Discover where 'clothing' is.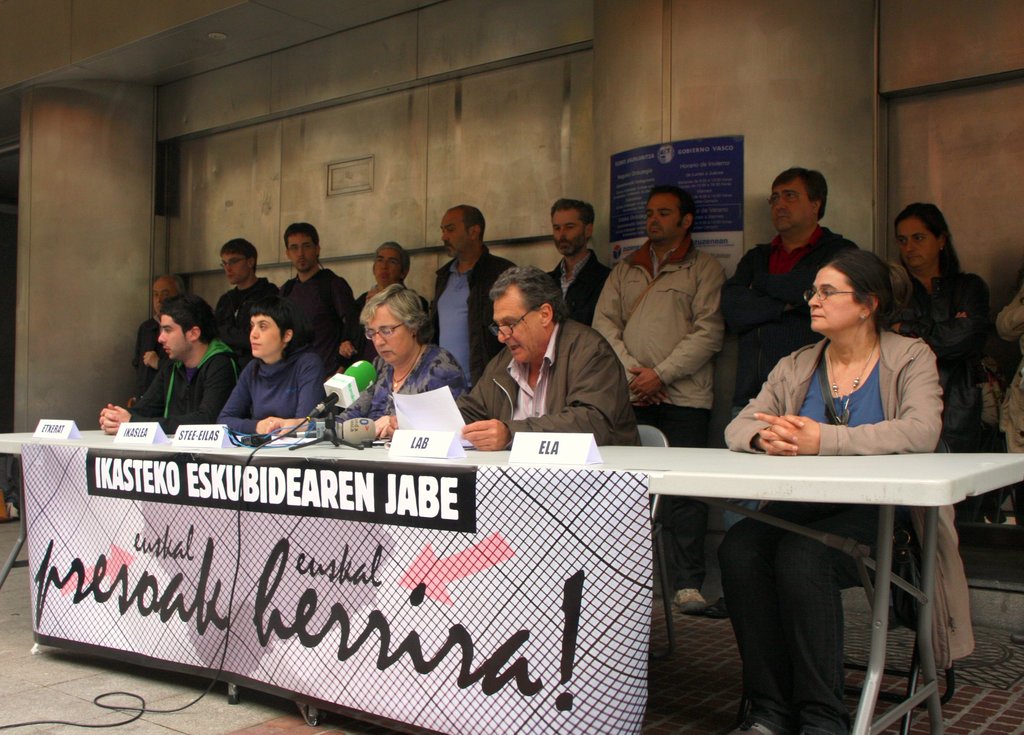
Discovered at [left=900, top=264, right=995, bottom=451].
